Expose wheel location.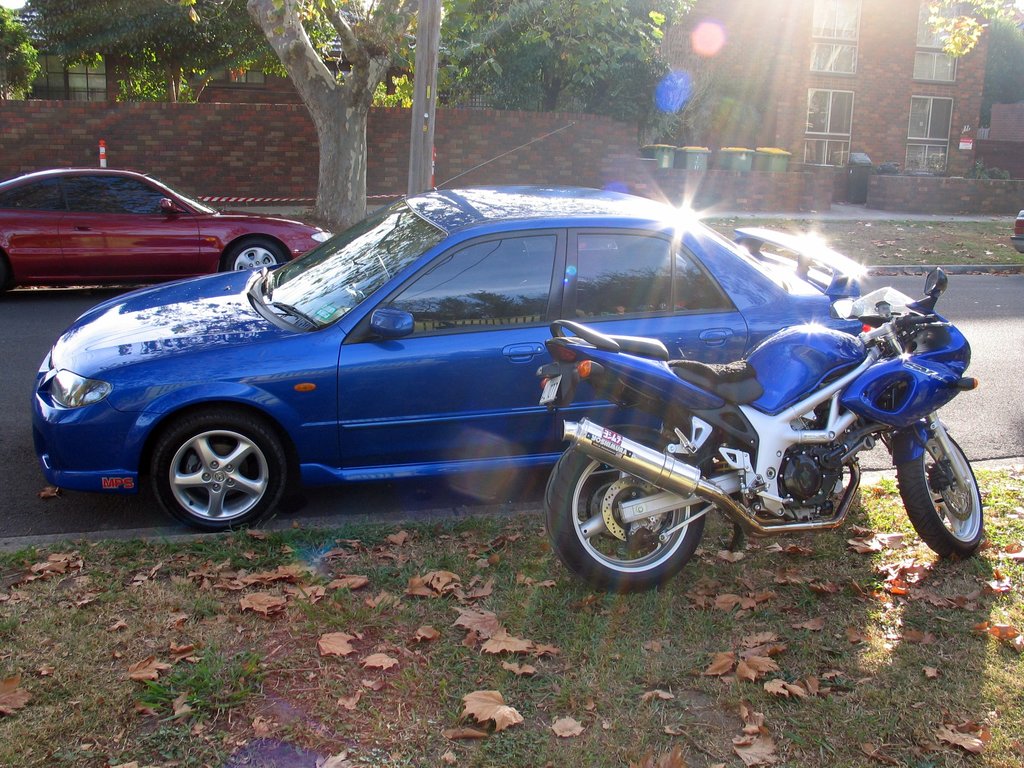
Exposed at [892, 433, 982, 553].
